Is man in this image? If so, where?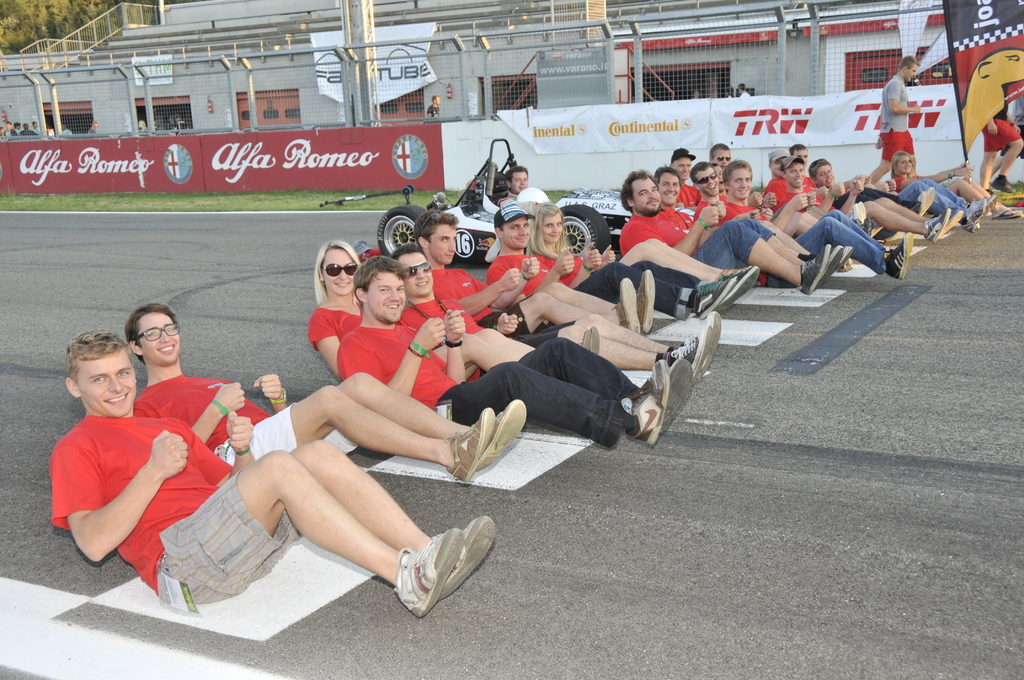
Yes, at BBox(337, 254, 685, 448).
